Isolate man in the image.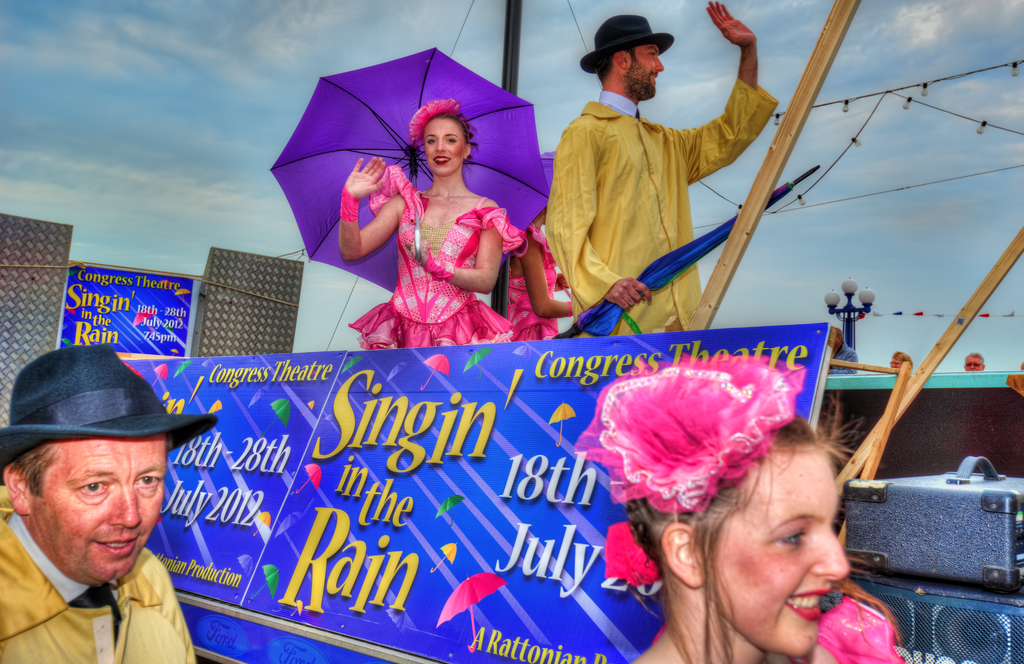
Isolated region: bbox=[541, 0, 776, 341].
